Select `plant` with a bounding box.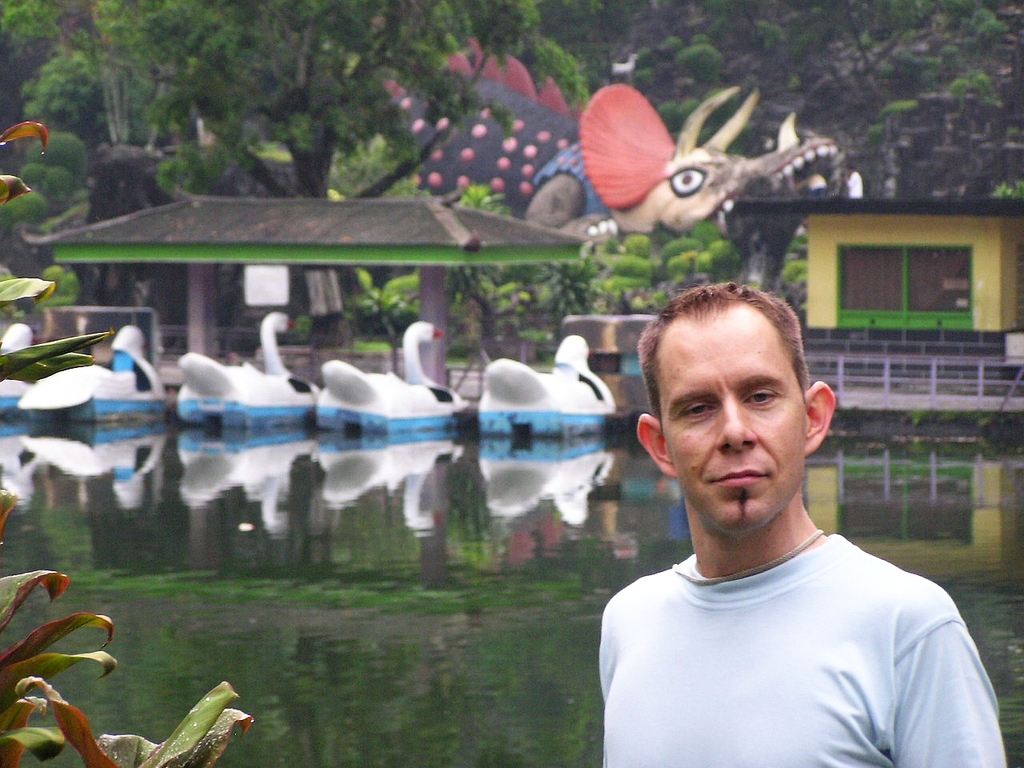
box=[611, 241, 653, 325].
